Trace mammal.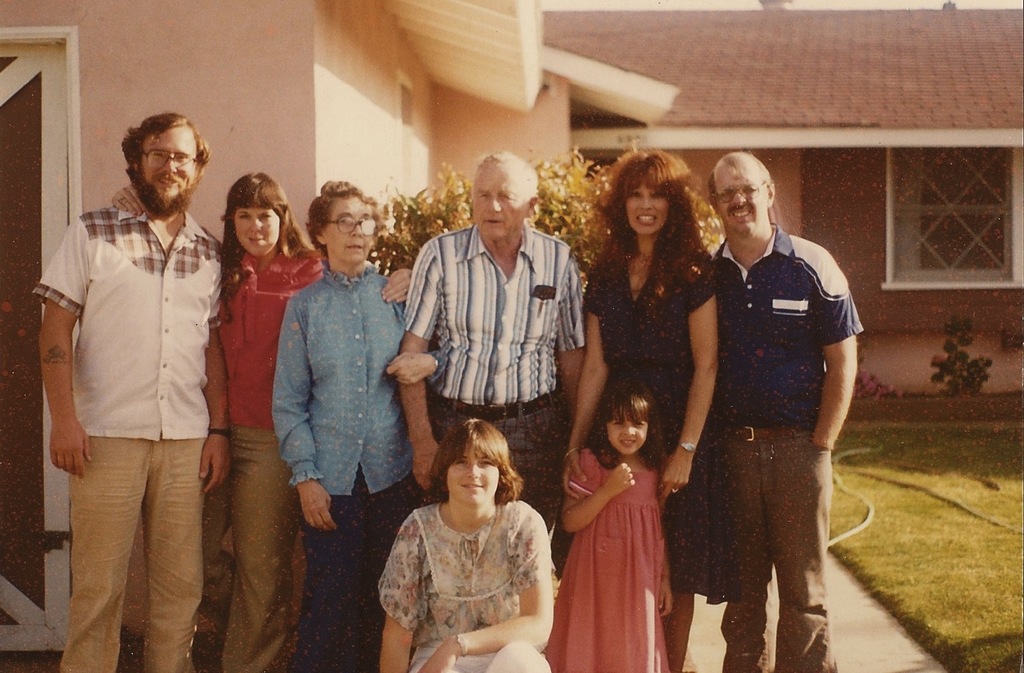
Traced to <region>116, 173, 414, 672</region>.
